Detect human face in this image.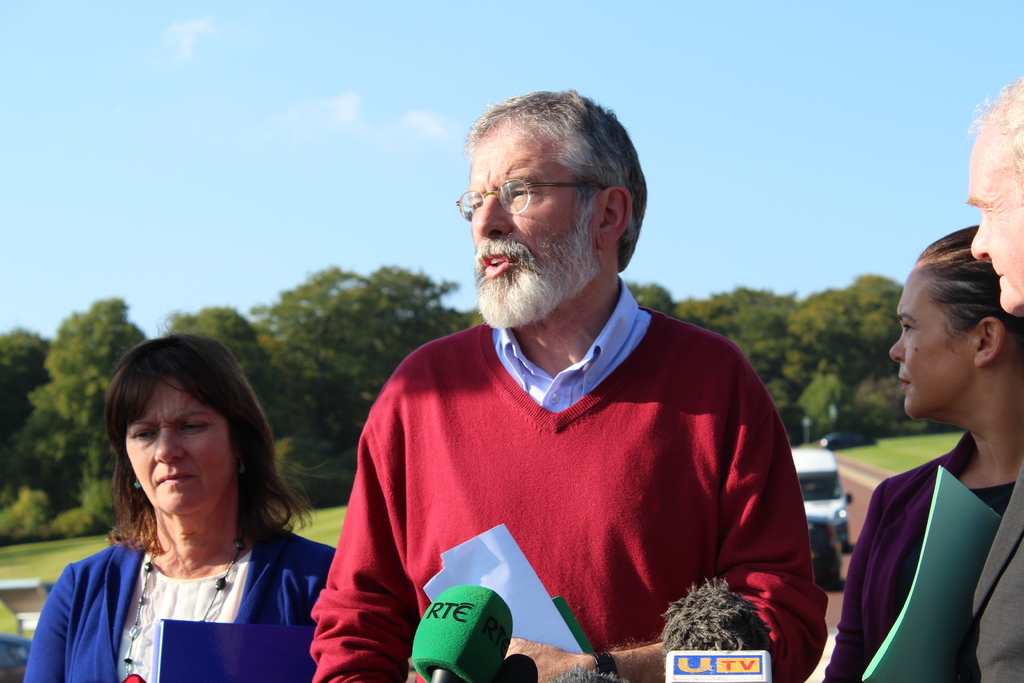
Detection: rect(968, 113, 1023, 319).
